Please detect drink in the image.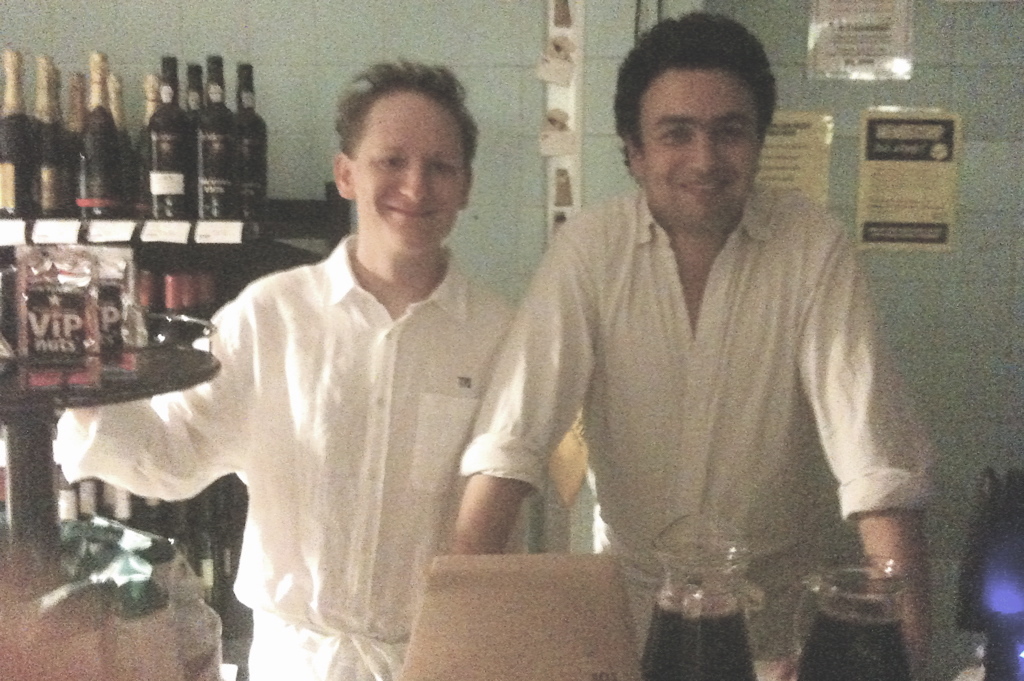
select_region(0, 49, 35, 220).
